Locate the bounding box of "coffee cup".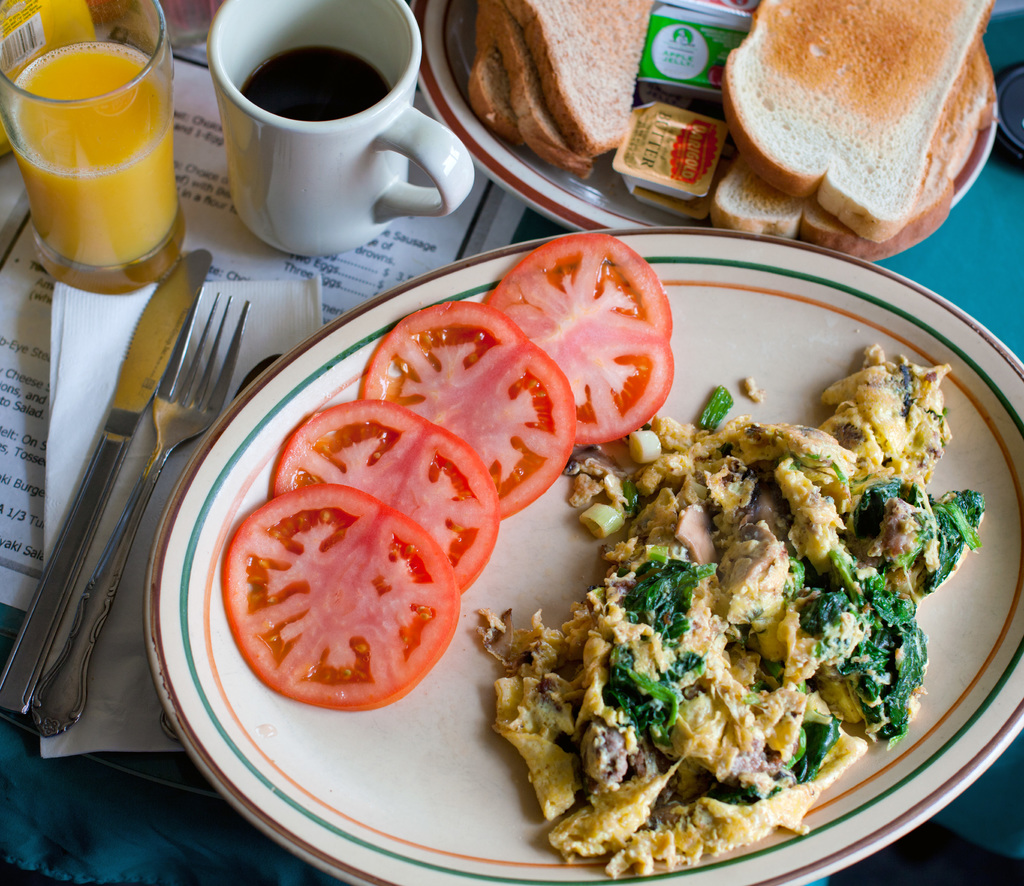
Bounding box: x1=205 y1=0 x2=476 y2=260.
